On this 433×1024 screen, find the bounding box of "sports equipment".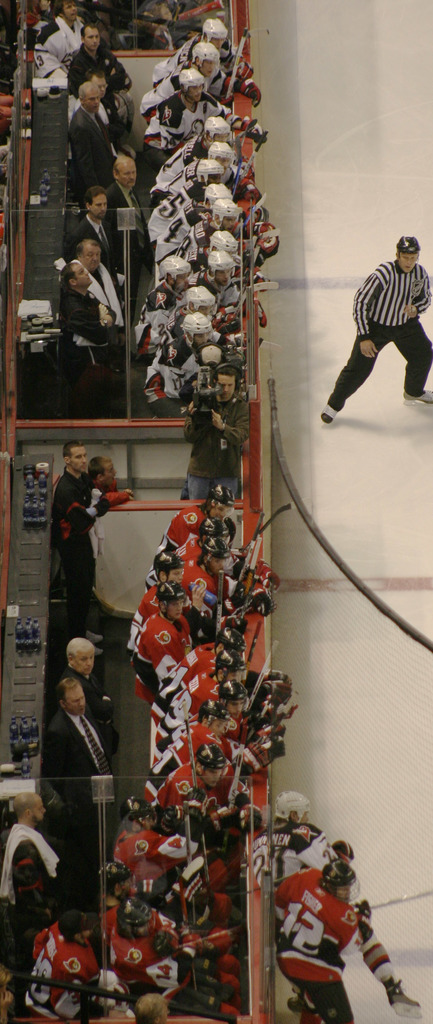
Bounding box: [left=317, top=858, right=362, bottom=904].
